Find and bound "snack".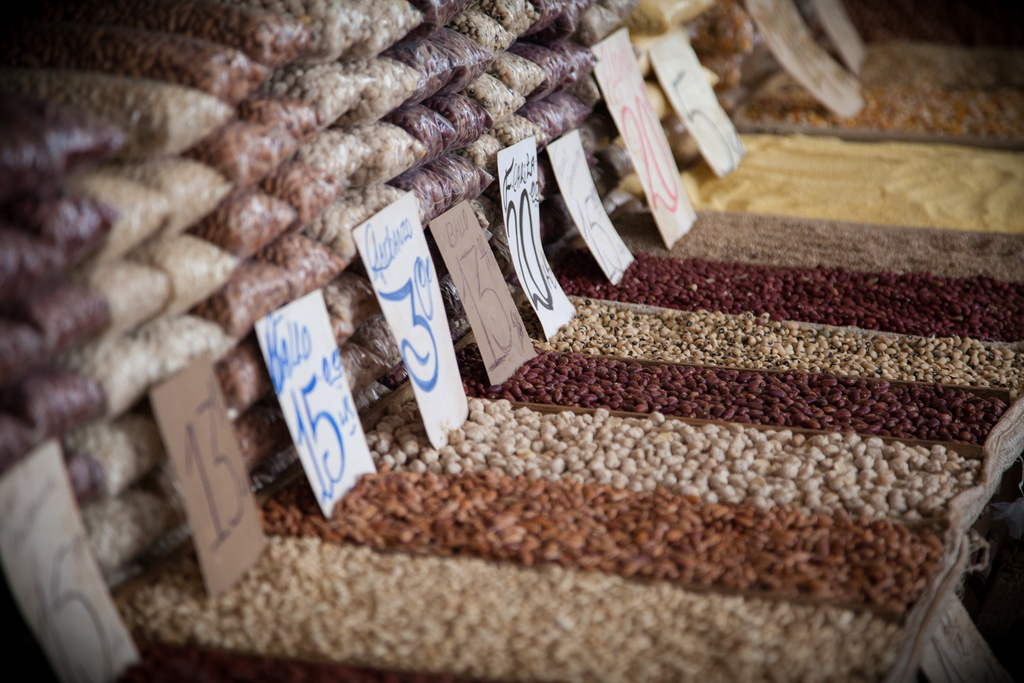
Bound: <region>447, 333, 1007, 447</region>.
